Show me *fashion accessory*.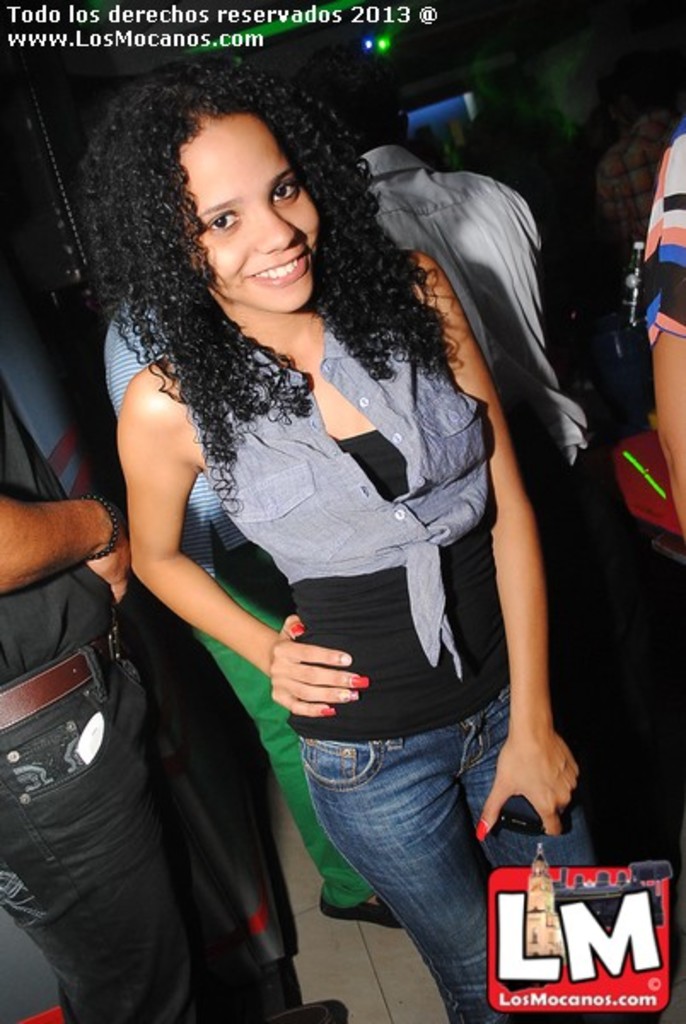
*fashion accessory* is here: BBox(85, 497, 113, 568).
